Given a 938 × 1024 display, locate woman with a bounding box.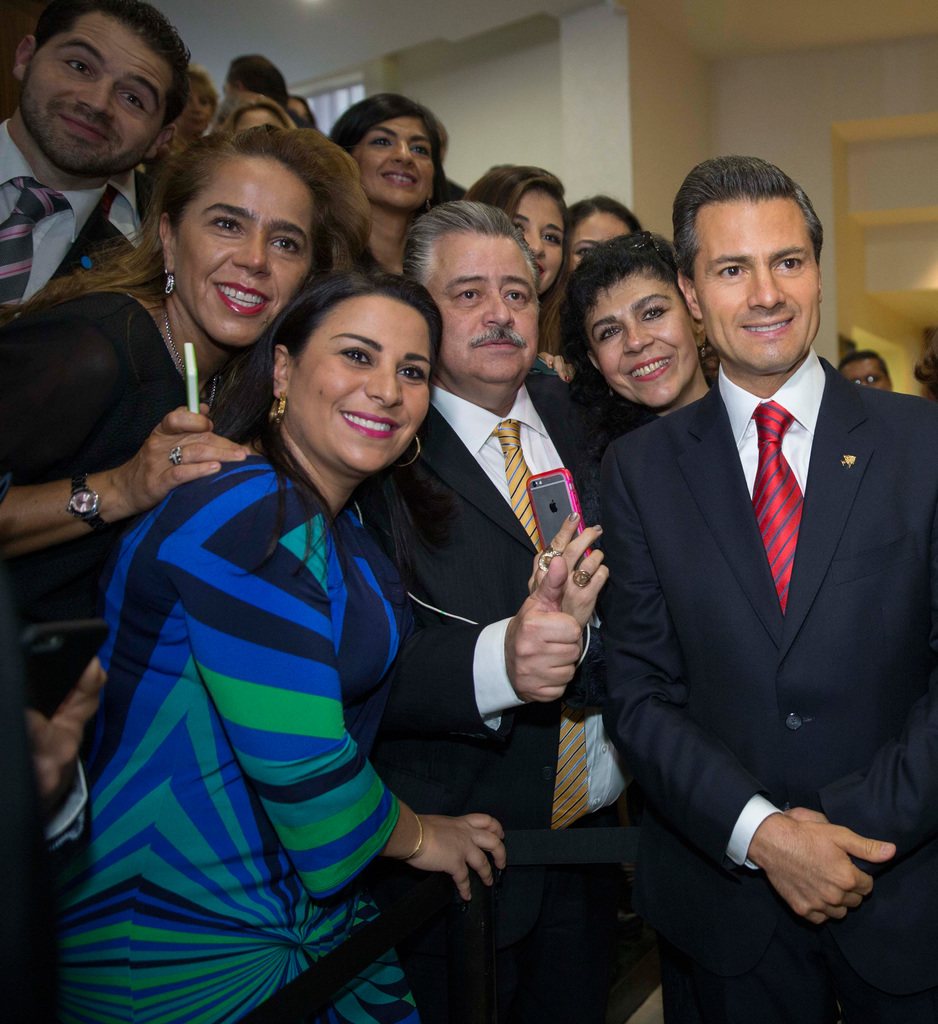
Located: (x1=468, y1=160, x2=585, y2=393).
